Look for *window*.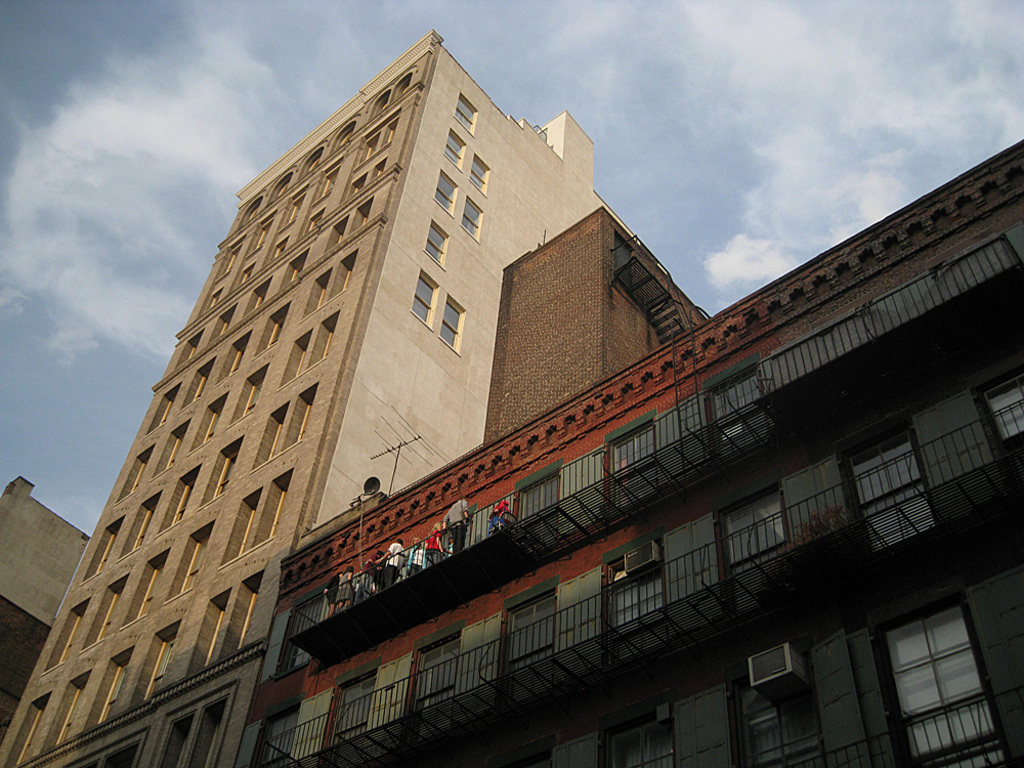
Found: {"left": 468, "top": 144, "right": 493, "bottom": 194}.
